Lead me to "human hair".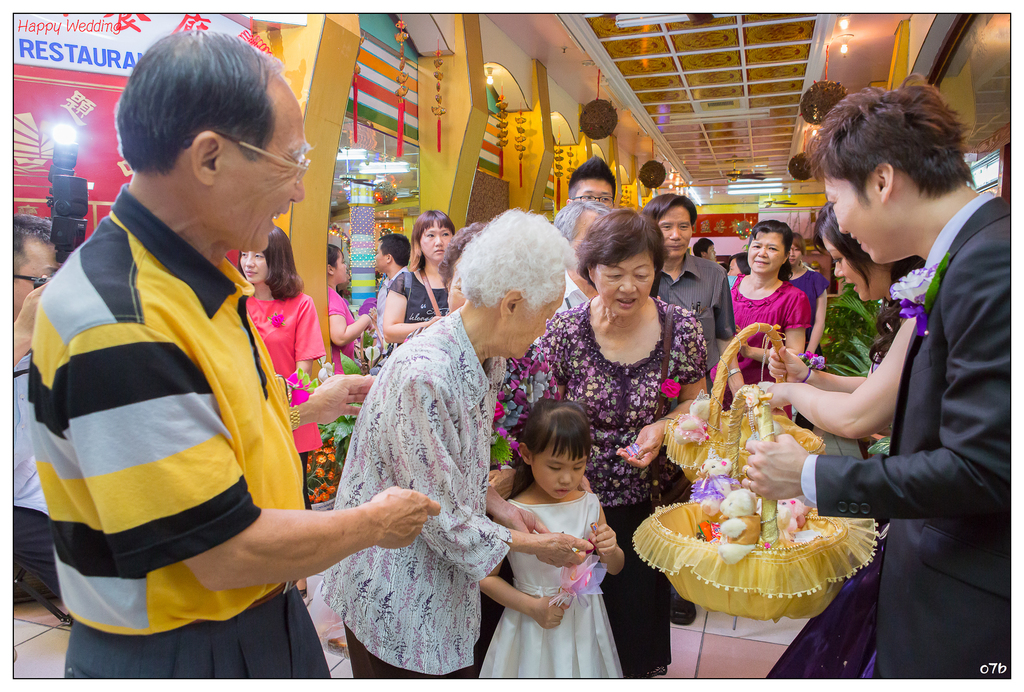
Lead to pyautogui.locateOnScreen(556, 201, 611, 240).
